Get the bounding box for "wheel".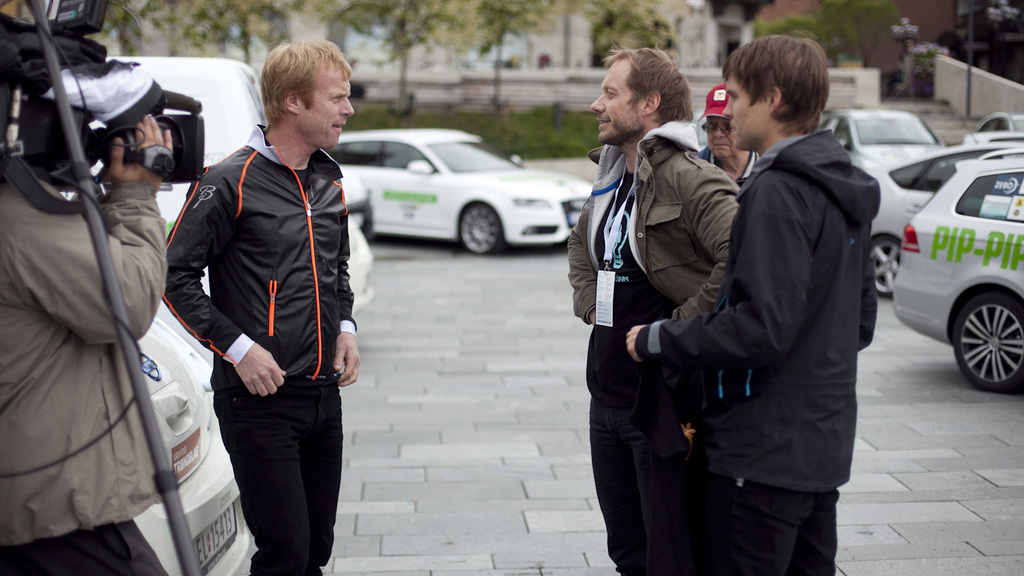
<region>953, 284, 1020, 380</region>.
